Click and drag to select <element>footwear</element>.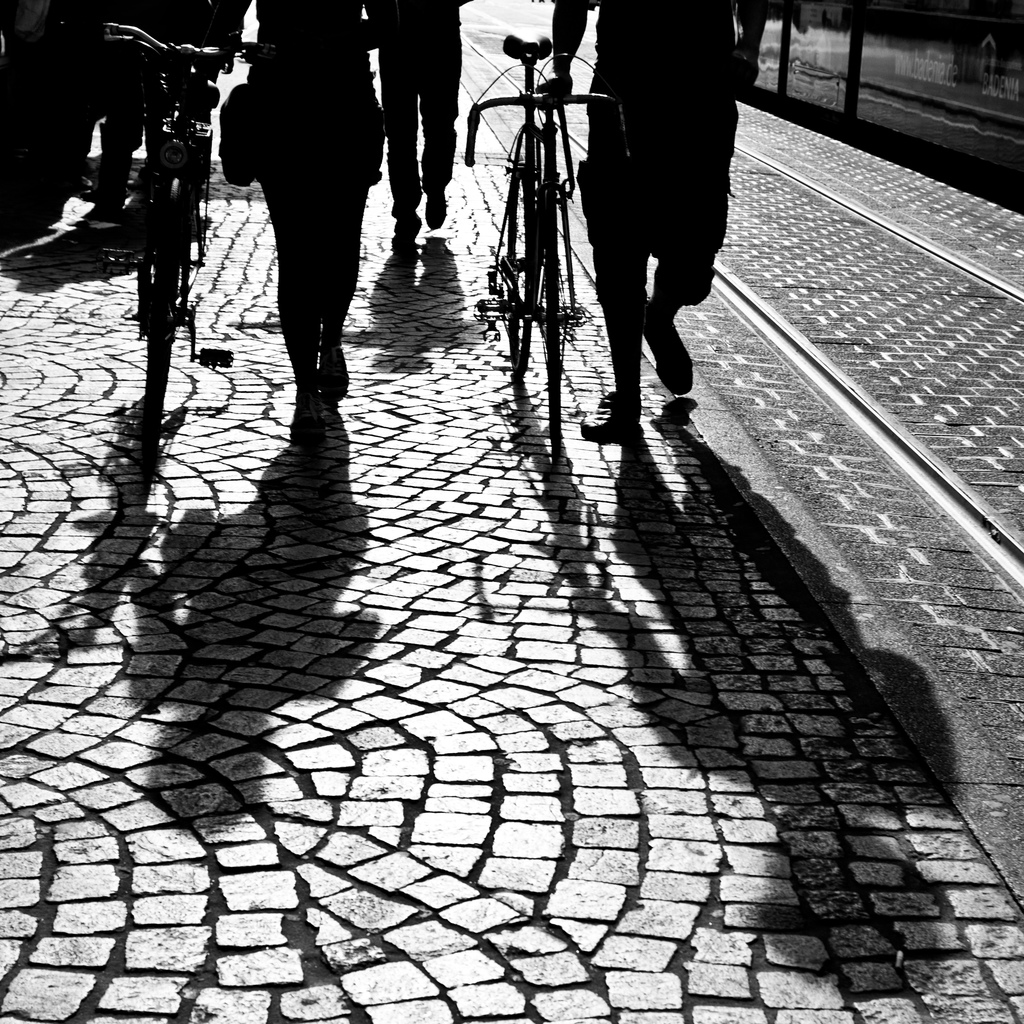
Selection: rect(85, 197, 116, 228).
